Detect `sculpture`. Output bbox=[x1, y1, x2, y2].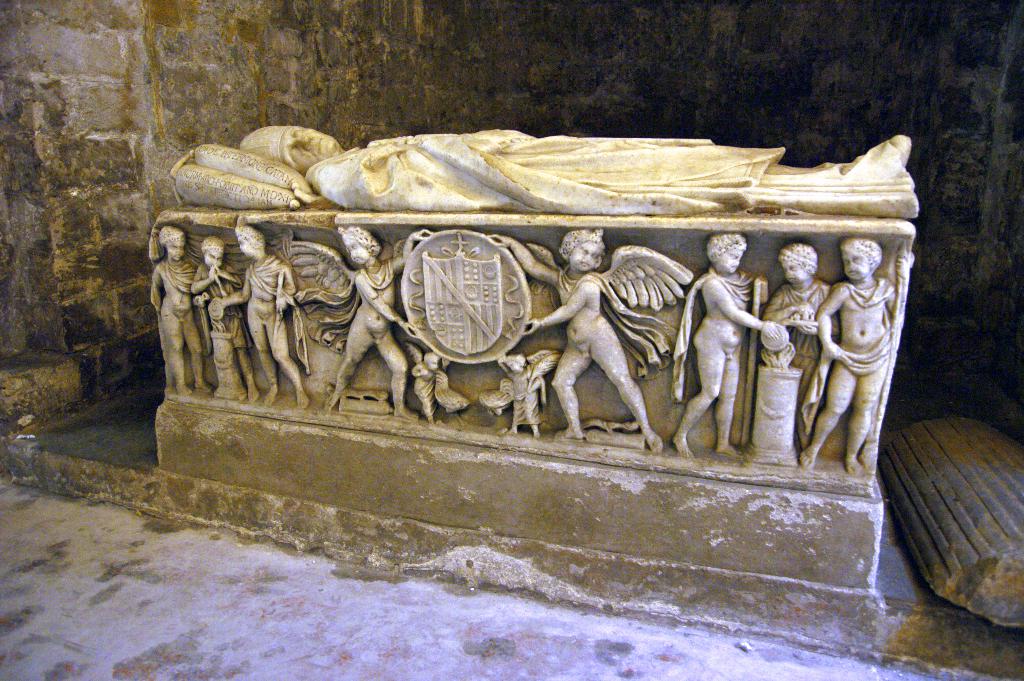
bbox=[483, 232, 653, 444].
